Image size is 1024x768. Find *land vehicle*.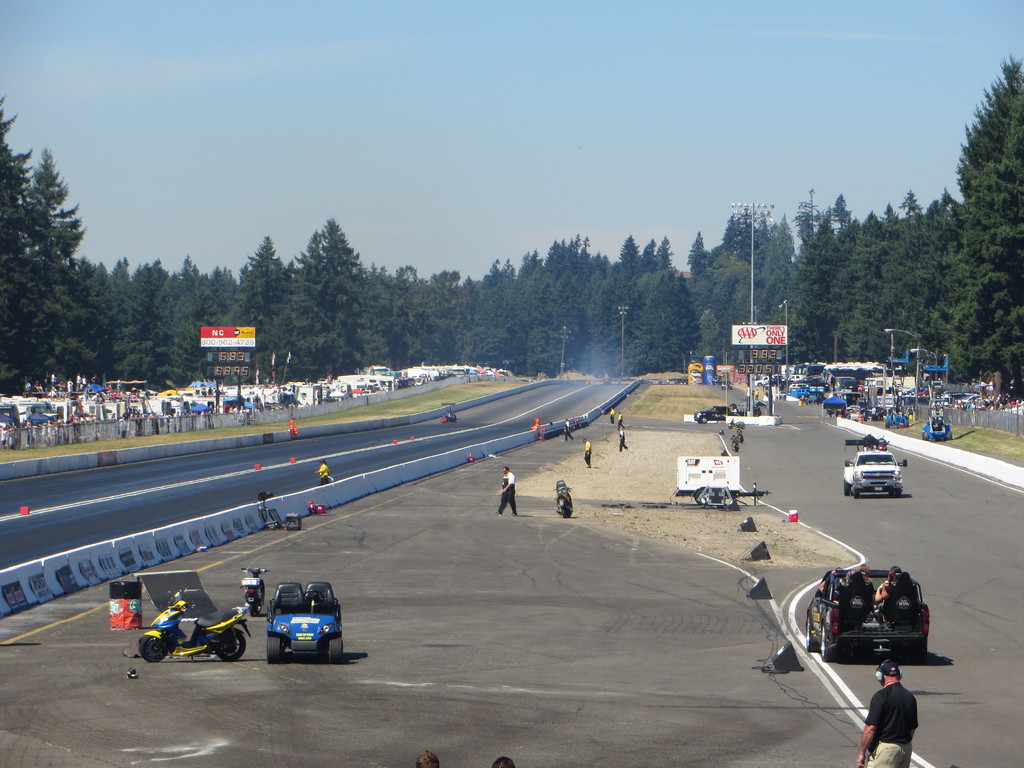
region(951, 388, 988, 406).
